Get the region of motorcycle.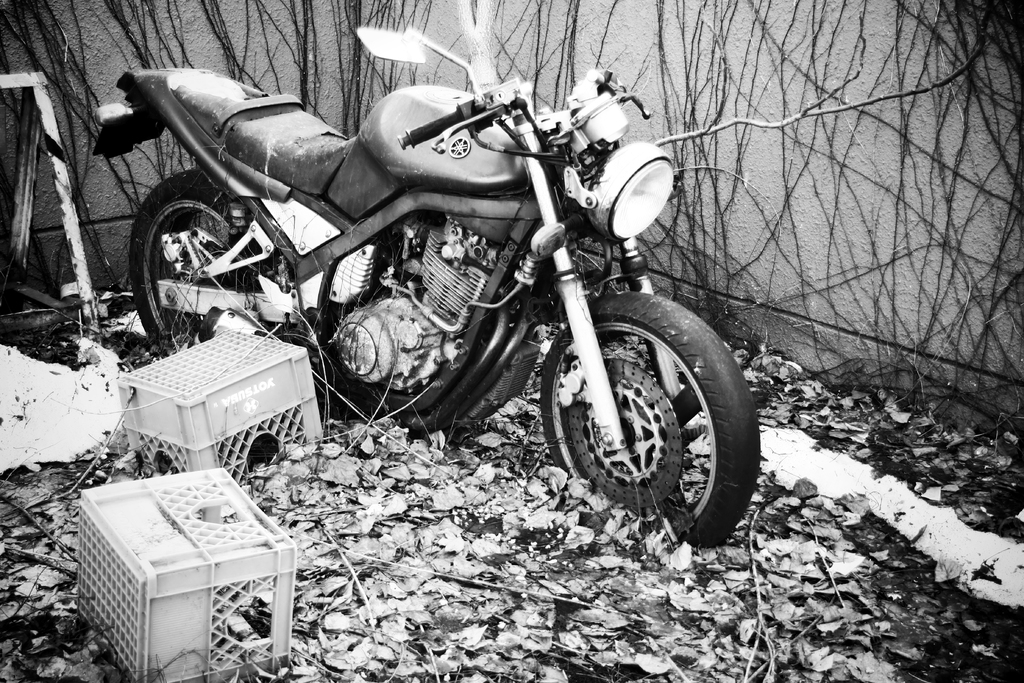
<bbox>92, 26, 759, 550</bbox>.
